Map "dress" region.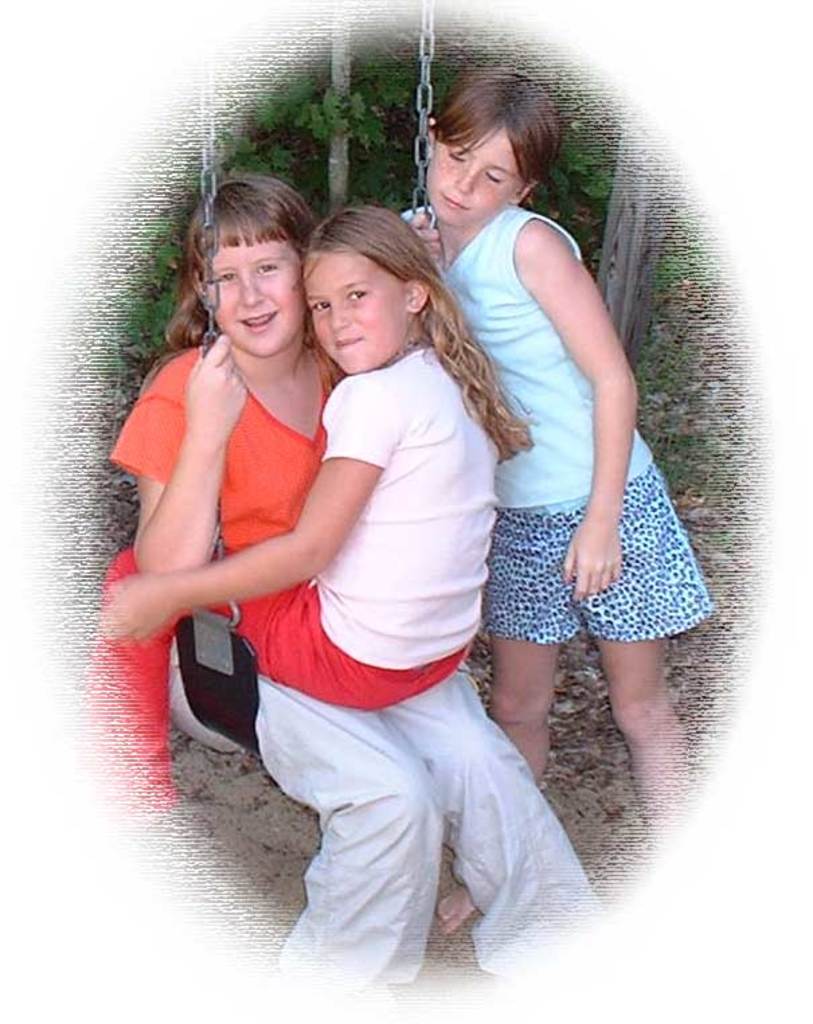
Mapped to crop(210, 321, 513, 706).
